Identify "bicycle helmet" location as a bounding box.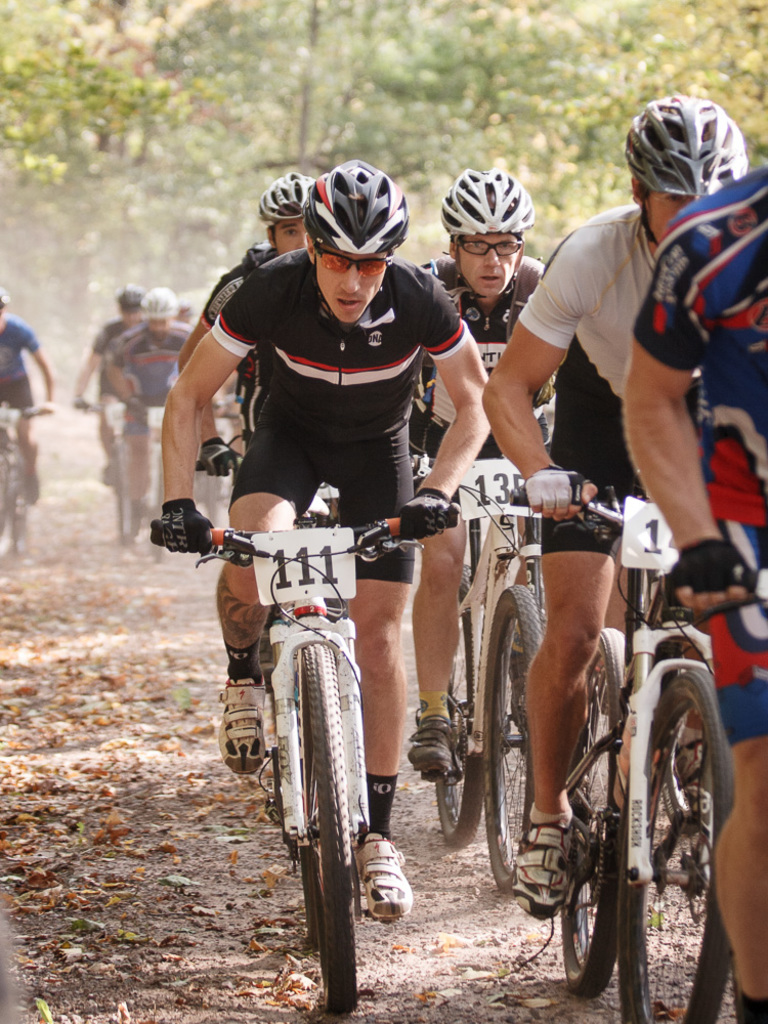
(254, 170, 308, 221).
